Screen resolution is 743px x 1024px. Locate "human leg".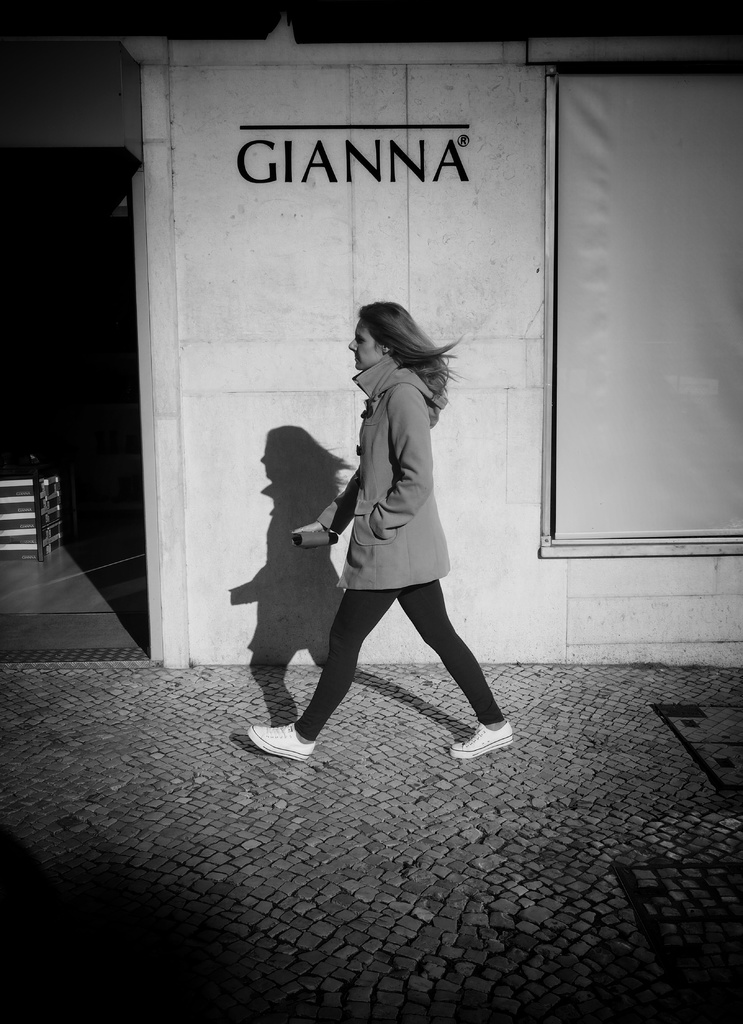
bbox=[250, 524, 390, 758].
